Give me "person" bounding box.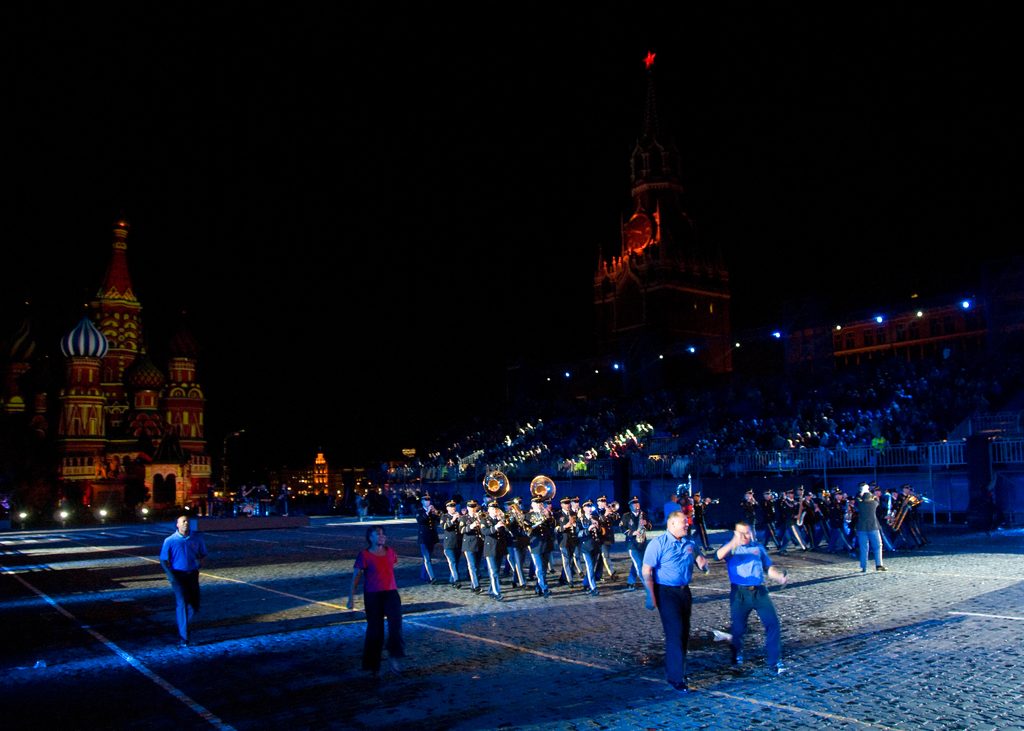
[854, 483, 888, 577].
